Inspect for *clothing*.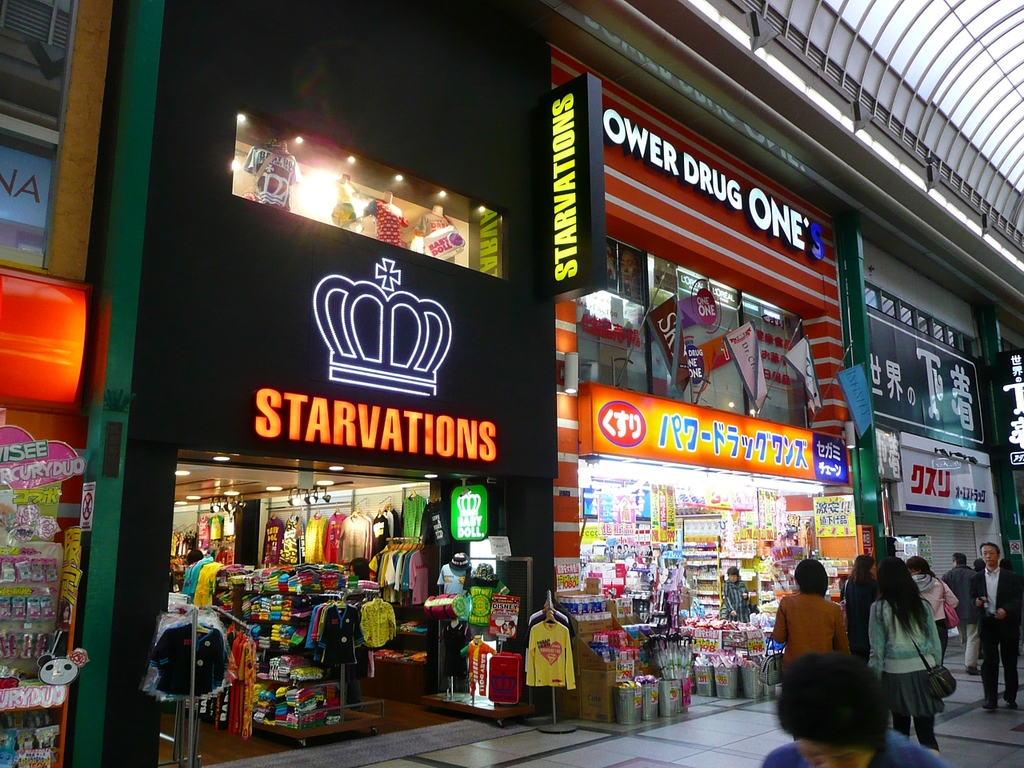
Inspection: bbox=[459, 578, 510, 621].
